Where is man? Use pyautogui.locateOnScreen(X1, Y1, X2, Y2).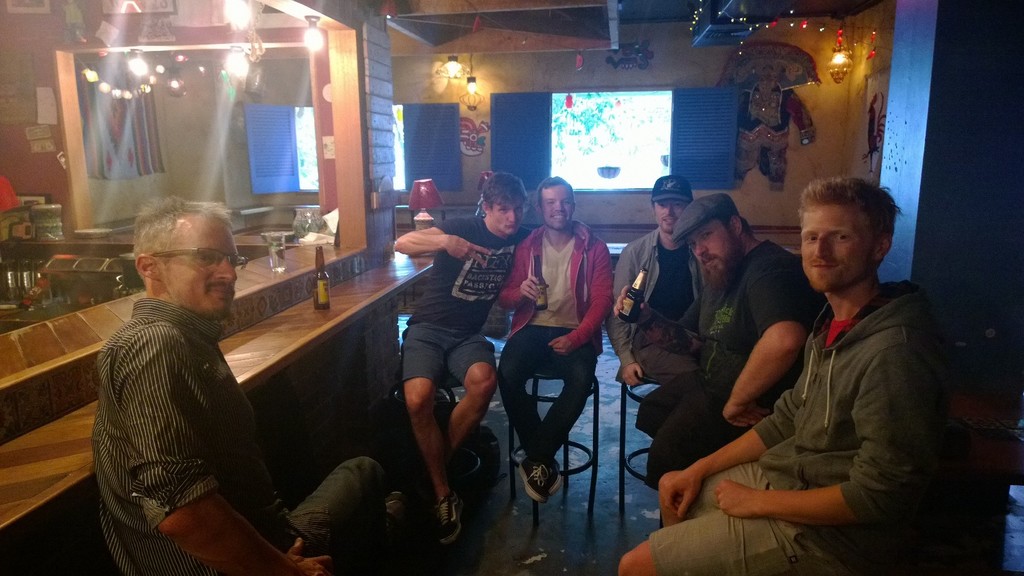
pyautogui.locateOnScreen(611, 170, 716, 419).
